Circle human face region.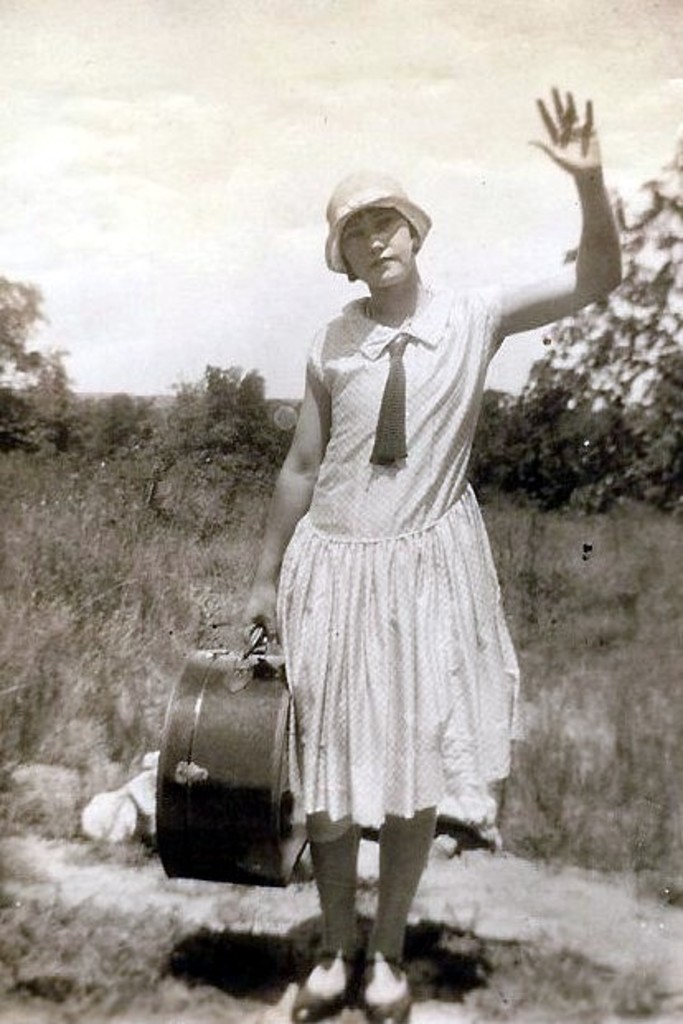
Region: <region>345, 200, 417, 280</region>.
